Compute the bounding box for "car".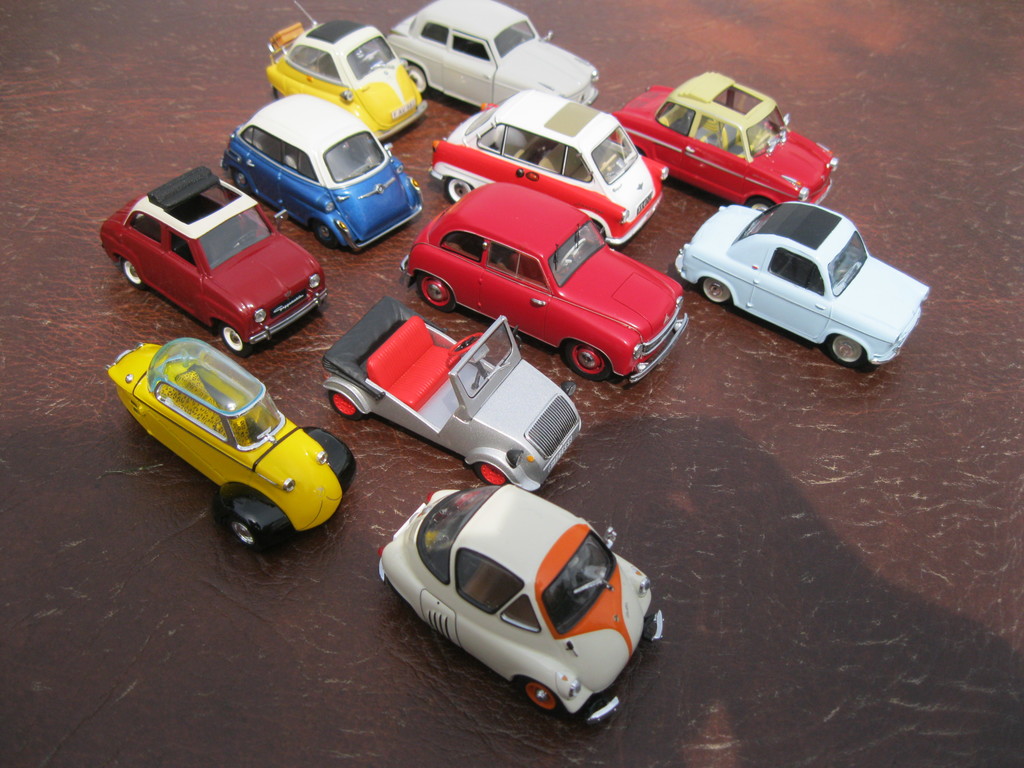
(99,159,329,358).
